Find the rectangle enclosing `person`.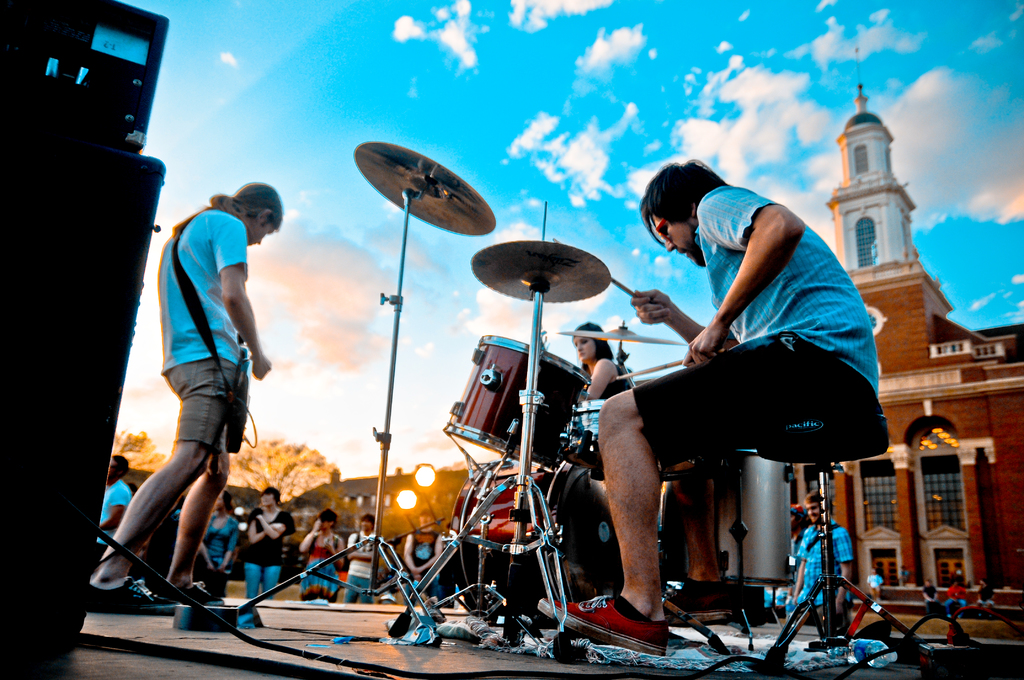
region(572, 321, 627, 407).
